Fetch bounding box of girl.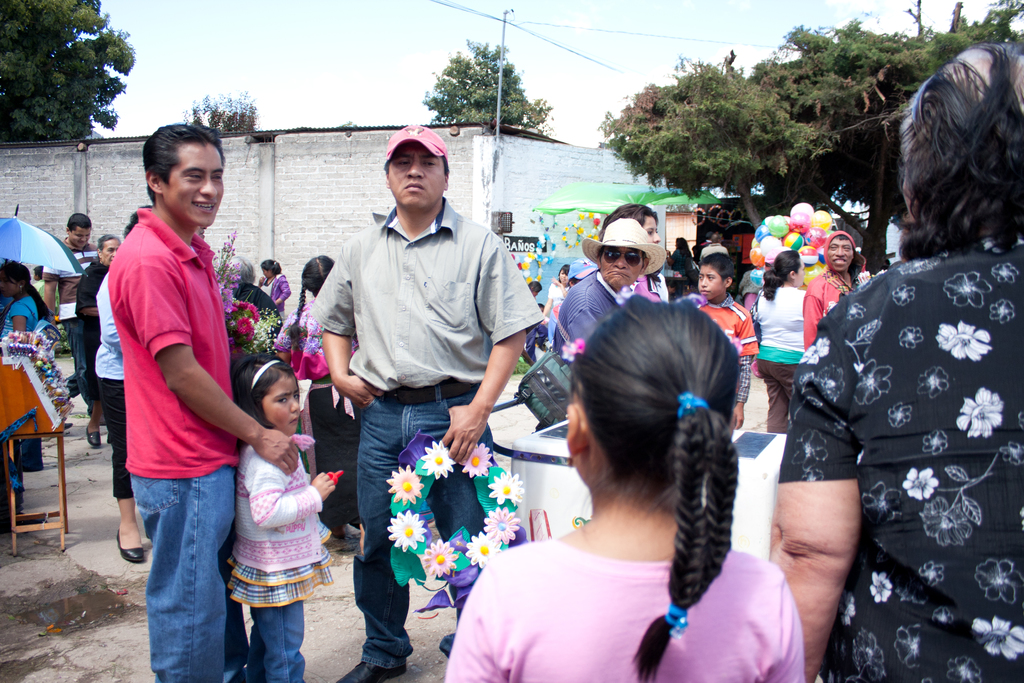
Bbox: {"left": 272, "top": 254, "right": 358, "bottom": 536}.
